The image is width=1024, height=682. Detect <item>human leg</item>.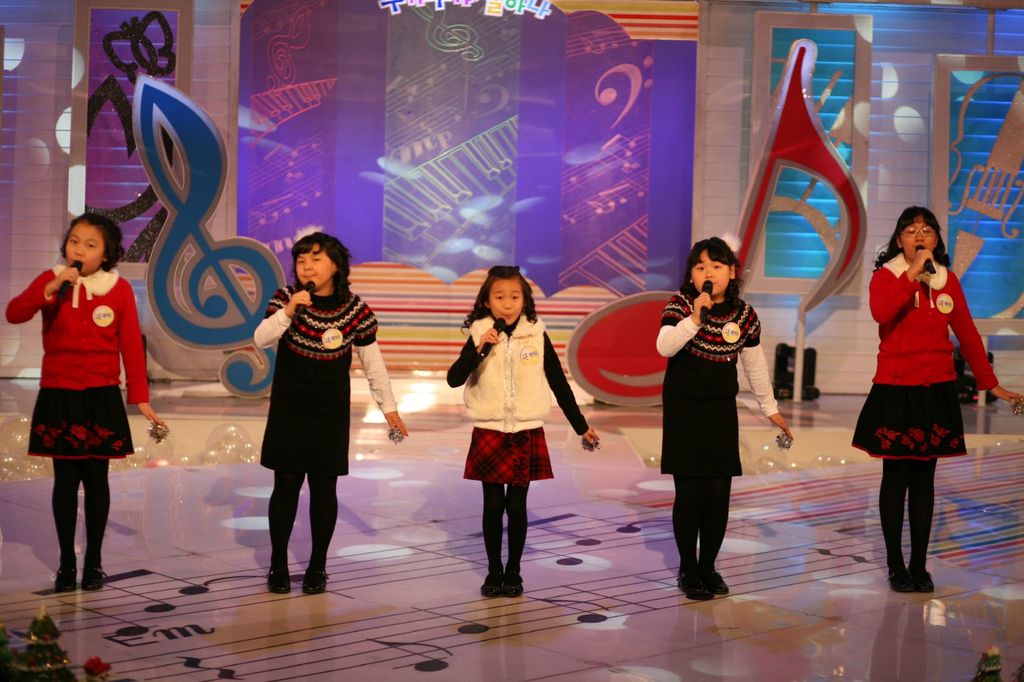
Detection: <region>906, 380, 931, 590</region>.
